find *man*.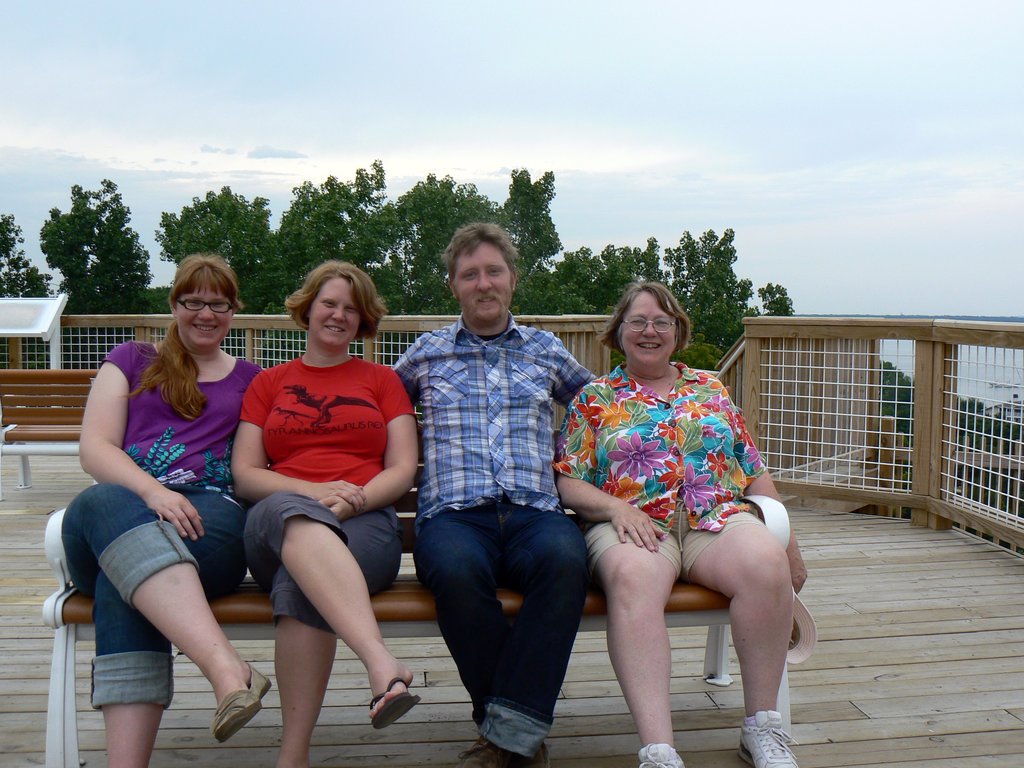
(392,223,602,766).
